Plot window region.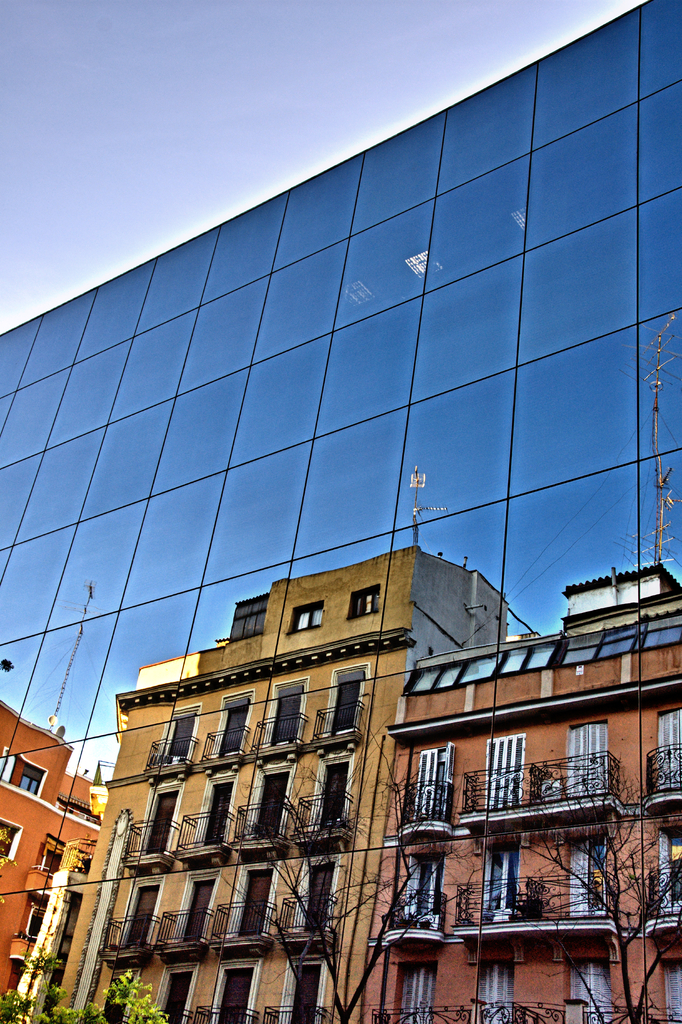
Plotted at <box>154,959,205,1022</box>.
